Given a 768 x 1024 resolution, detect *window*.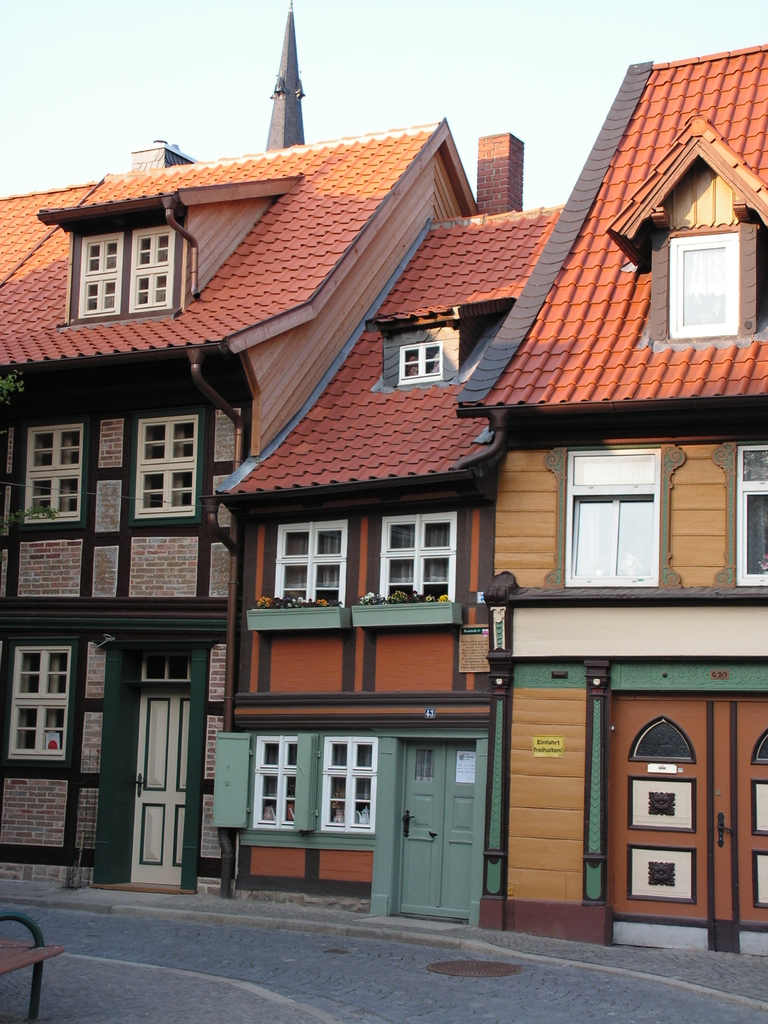
bbox(72, 221, 184, 323).
